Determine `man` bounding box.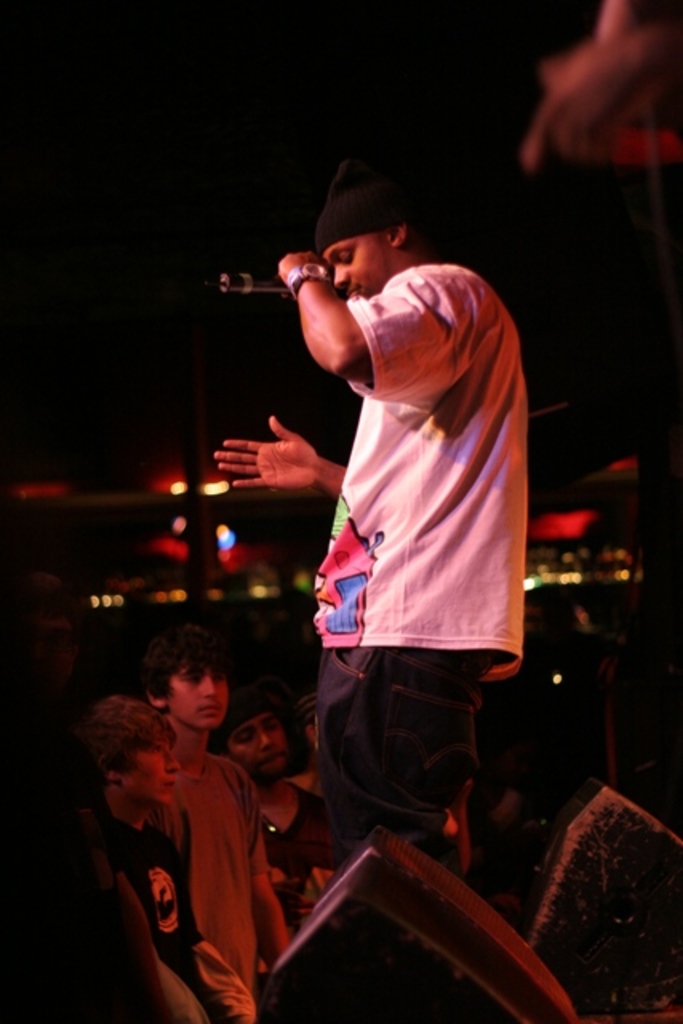
Determined: <box>80,694,246,1022</box>.
